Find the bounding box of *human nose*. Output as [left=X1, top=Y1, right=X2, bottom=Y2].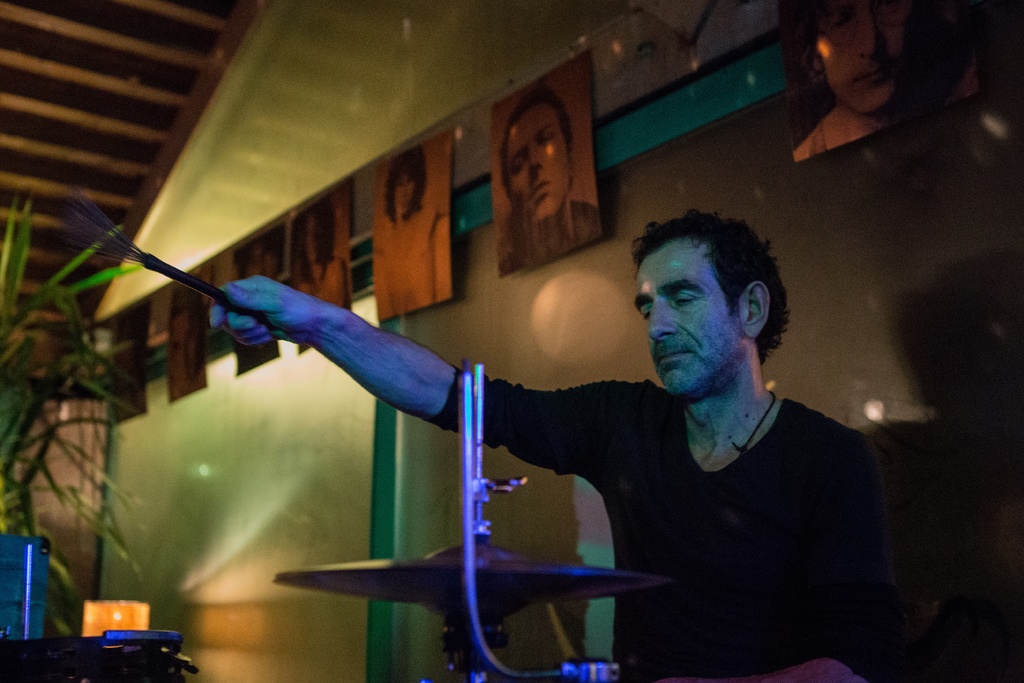
[left=648, top=300, right=681, bottom=341].
